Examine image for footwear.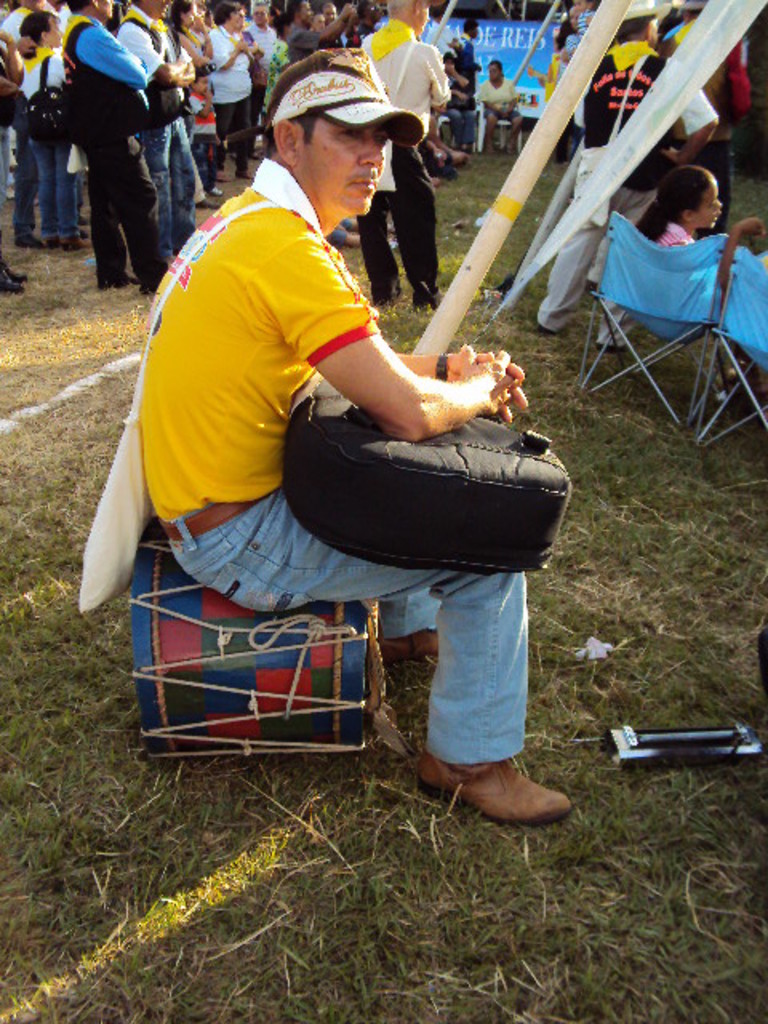
Examination result: {"x1": 138, "y1": 285, "x2": 155, "y2": 291}.
